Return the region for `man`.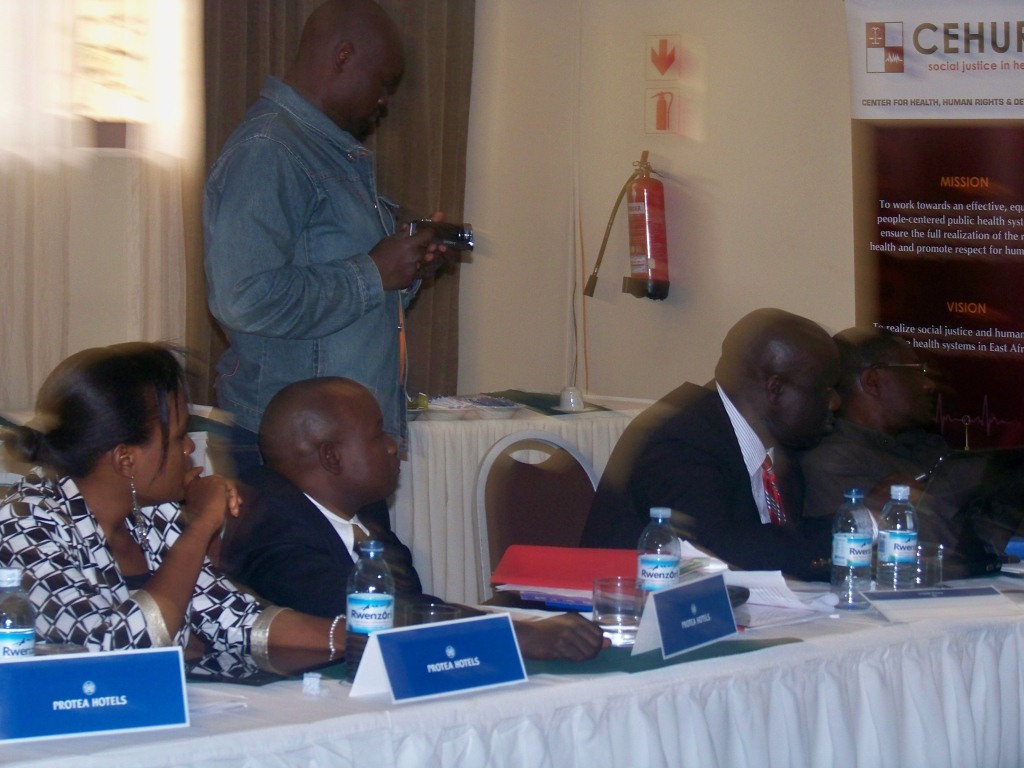
791:329:1022:640.
